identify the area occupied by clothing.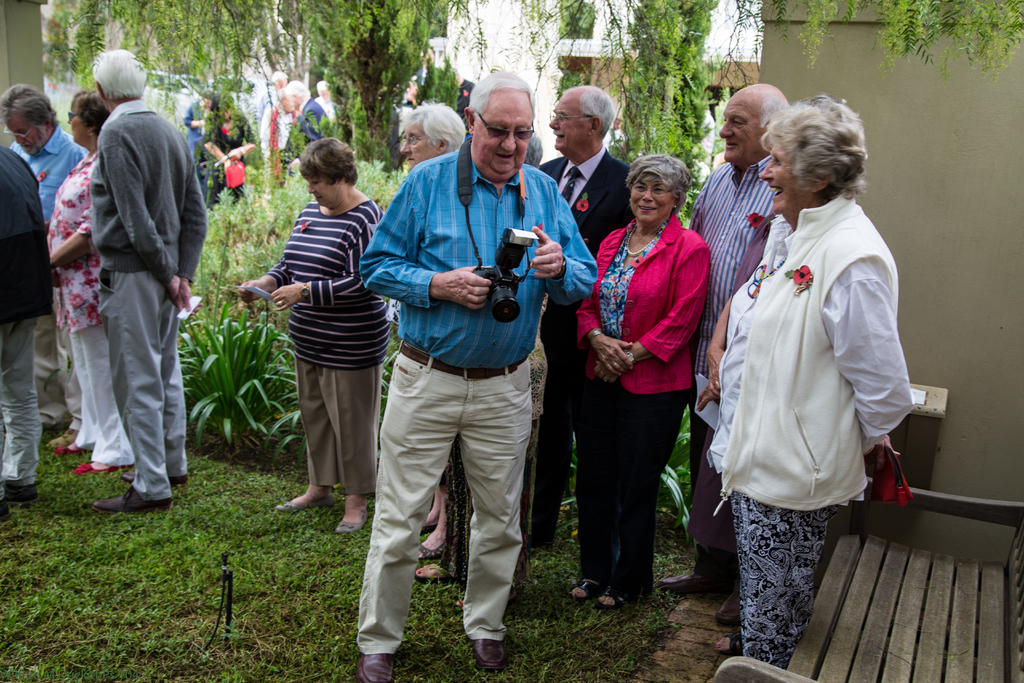
Area: [457,78,474,131].
